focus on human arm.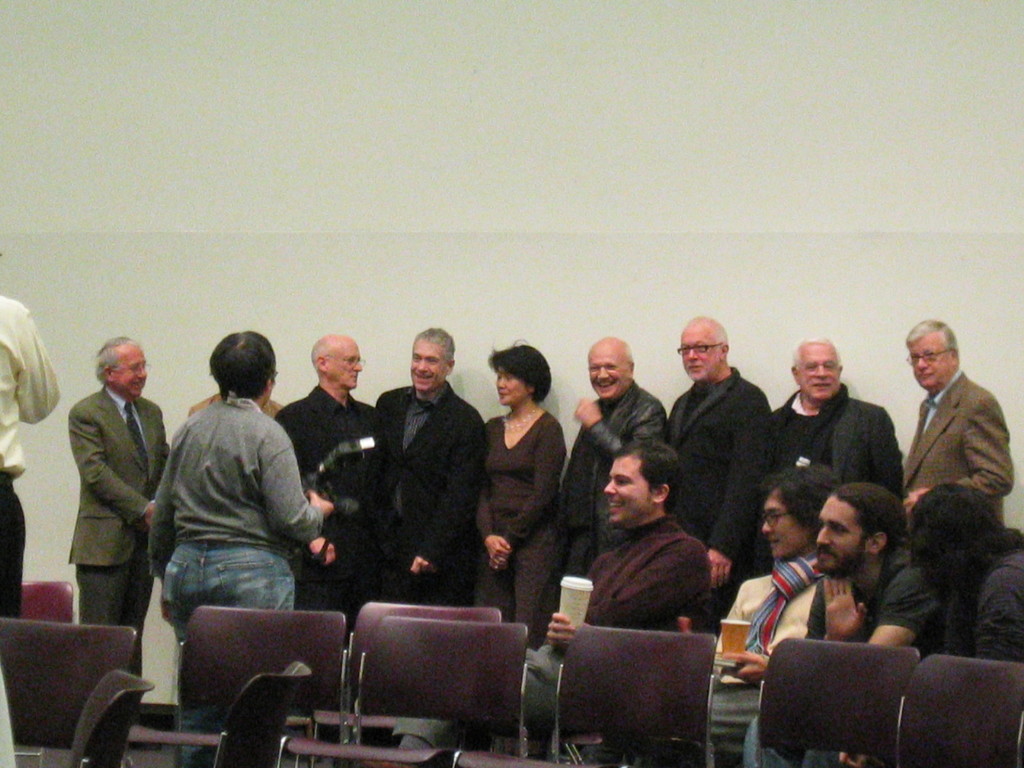
Focused at <region>8, 303, 59, 428</region>.
